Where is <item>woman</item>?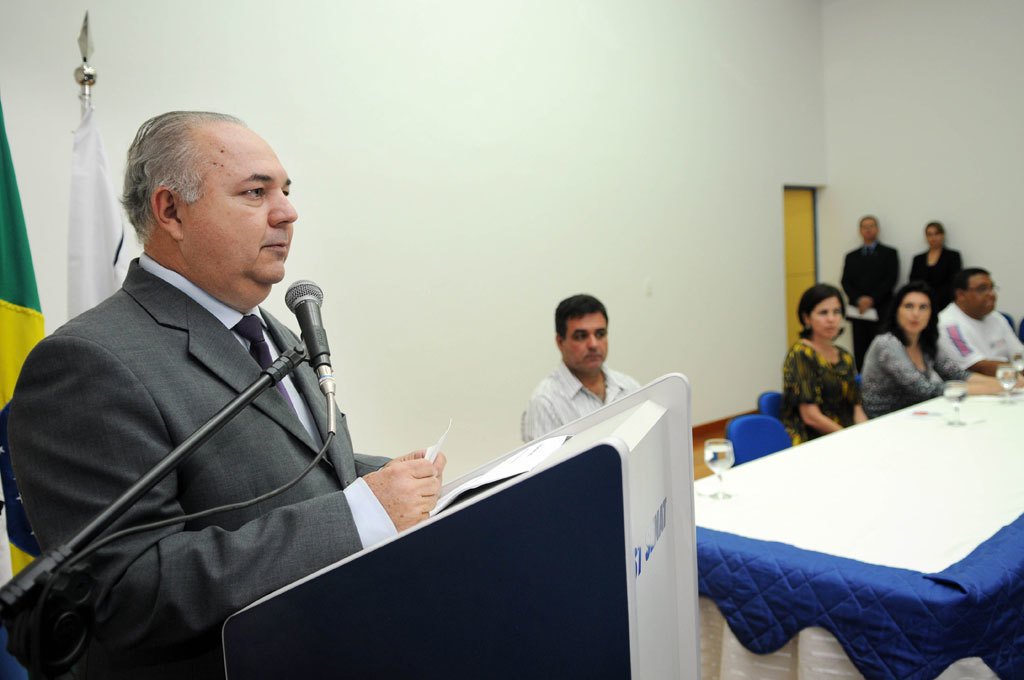
[789,283,891,448].
